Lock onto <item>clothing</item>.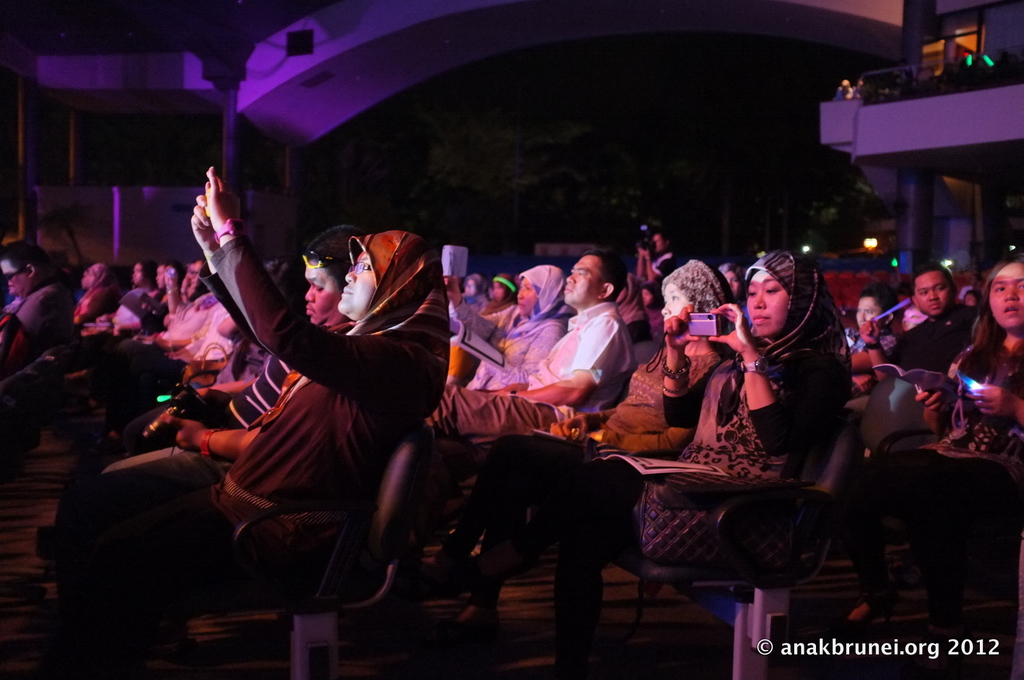
Locked: crop(551, 251, 850, 569).
